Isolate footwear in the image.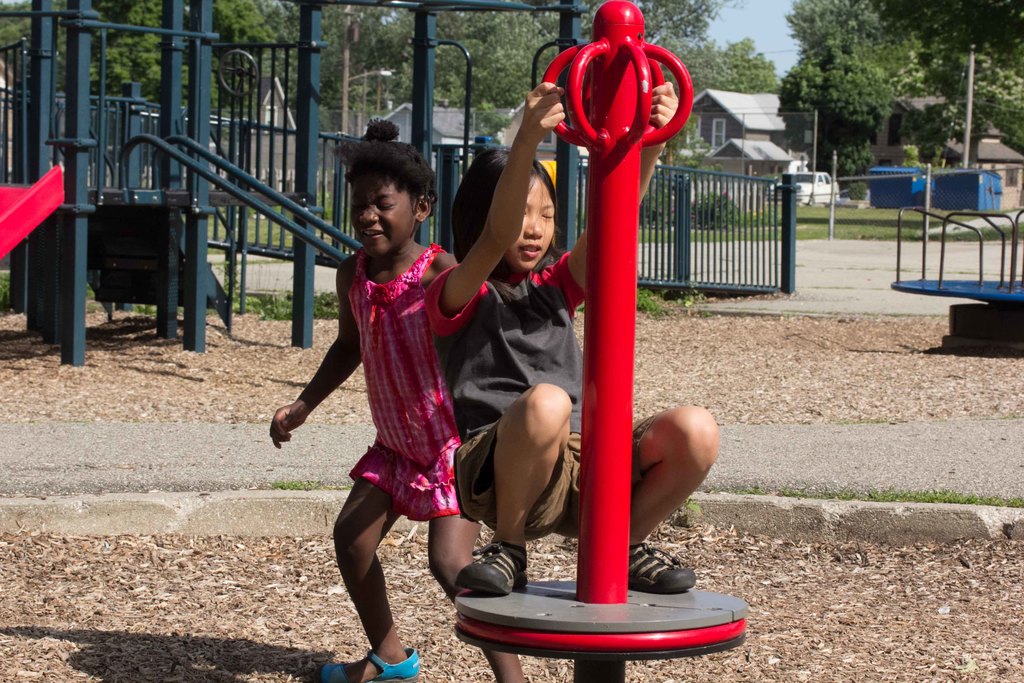
Isolated region: pyautogui.locateOnScreen(322, 648, 424, 682).
